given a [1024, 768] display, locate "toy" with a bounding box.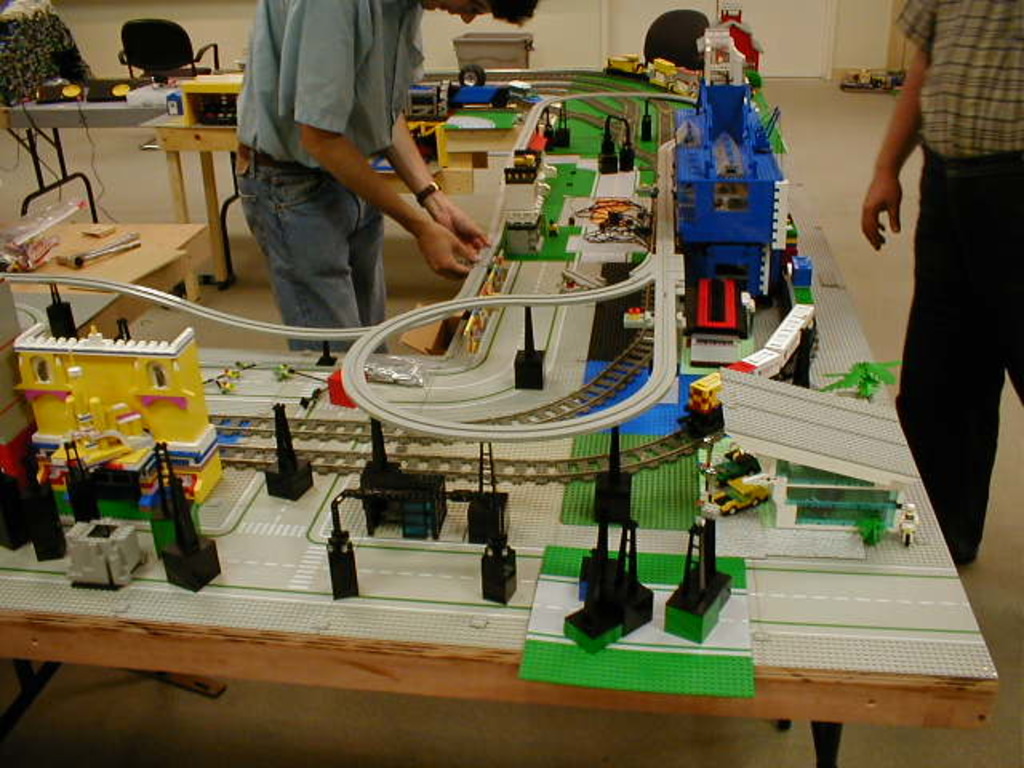
Located: [706, 22, 746, 82].
